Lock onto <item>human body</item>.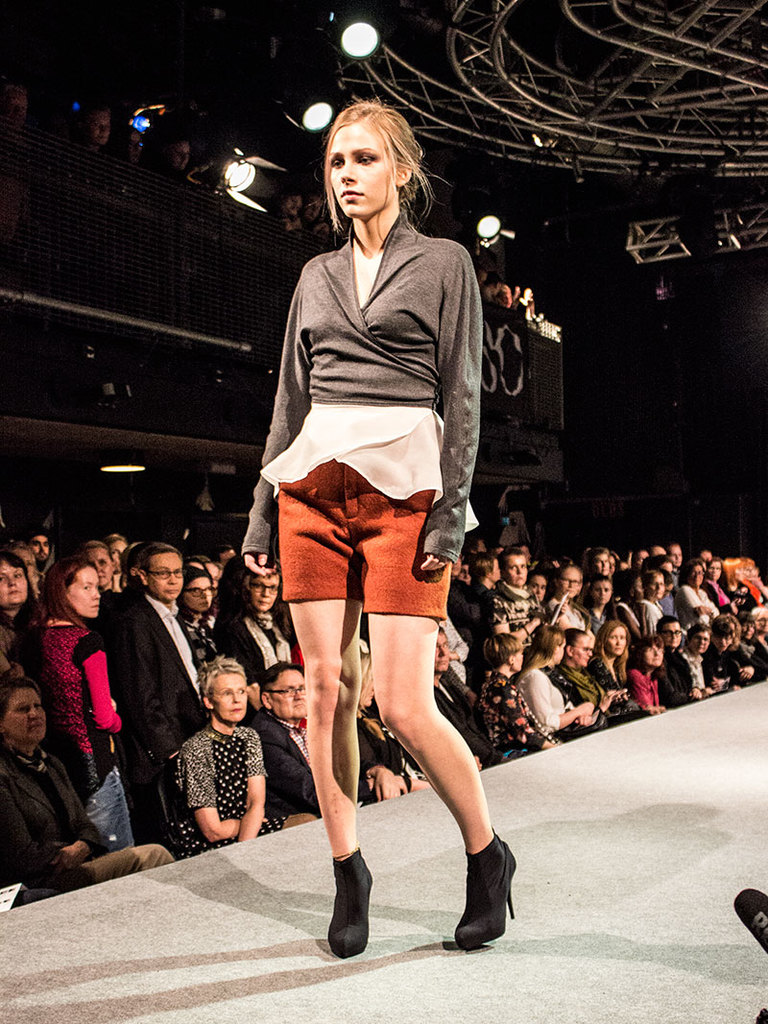
Locked: bbox=[204, 122, 510, 931].
